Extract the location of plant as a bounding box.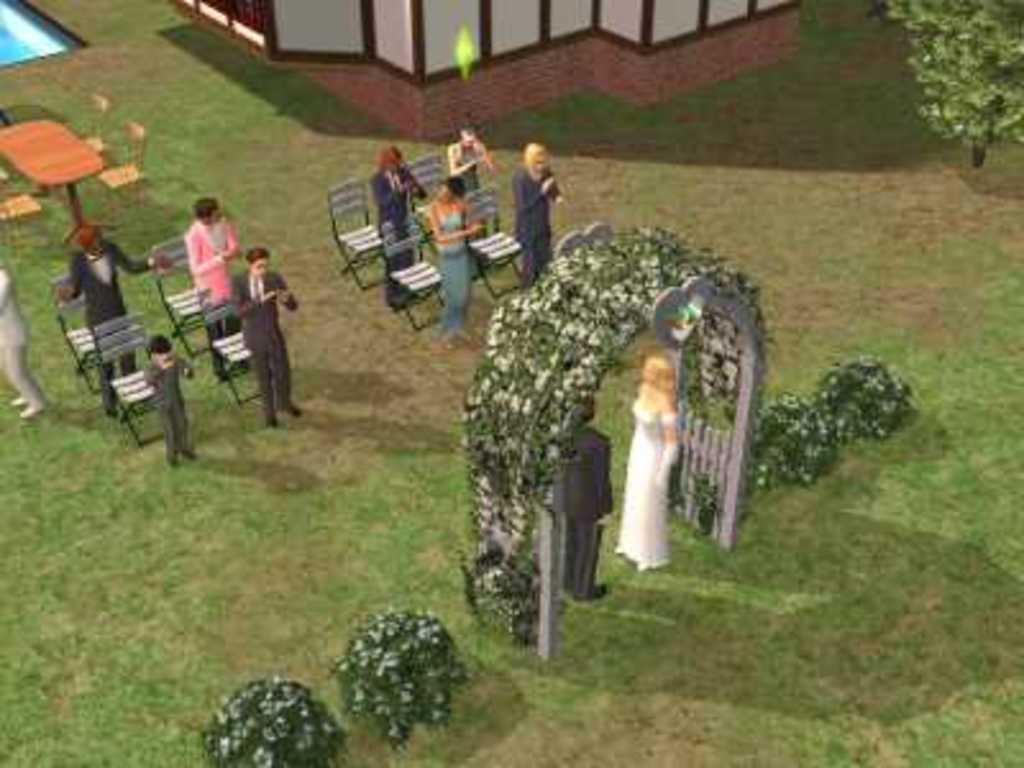
(748, 397, 847, 489).
